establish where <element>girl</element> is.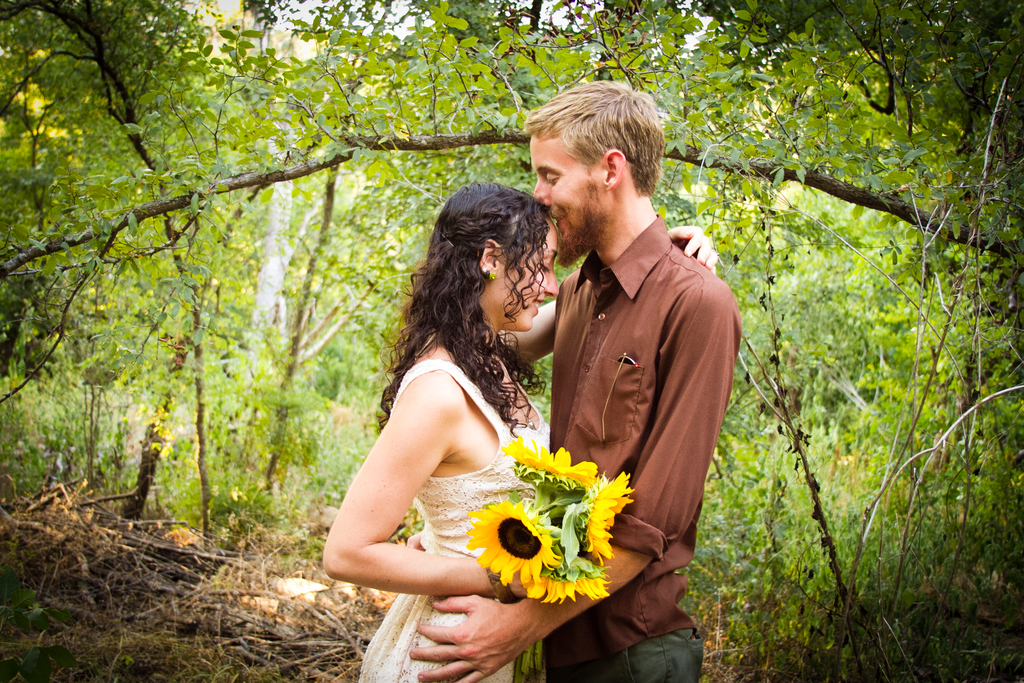
Established at [left=324, top=181, right=719, bottom=682].
